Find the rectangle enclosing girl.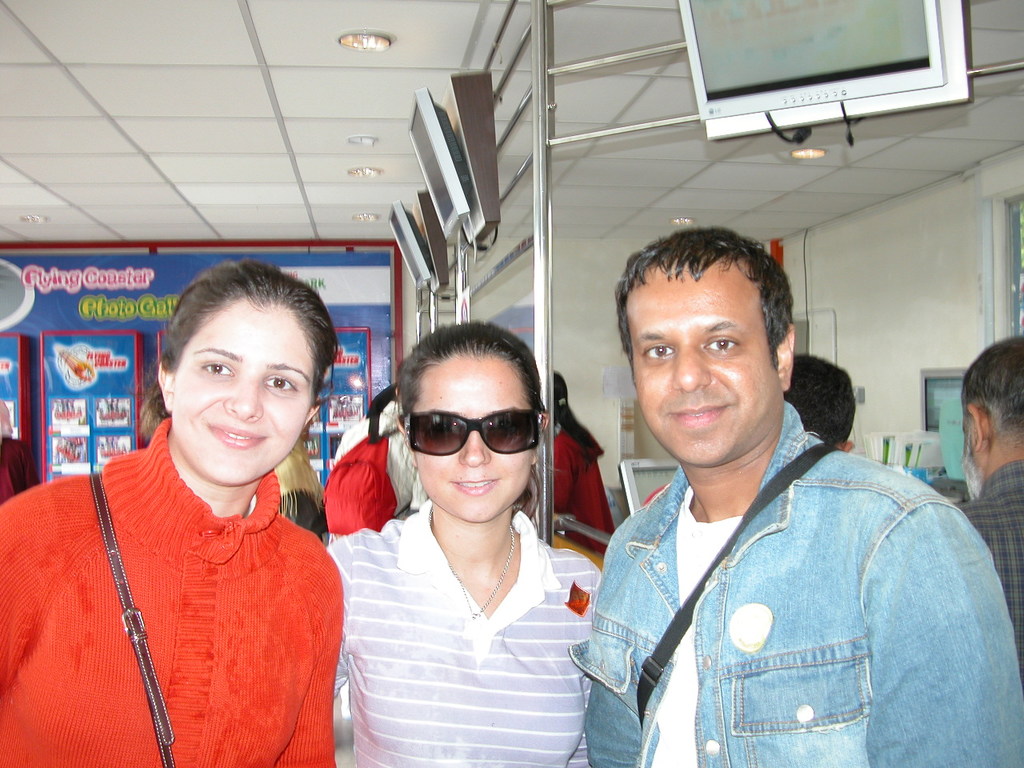
bbox=[0, 259, 349, 767].
